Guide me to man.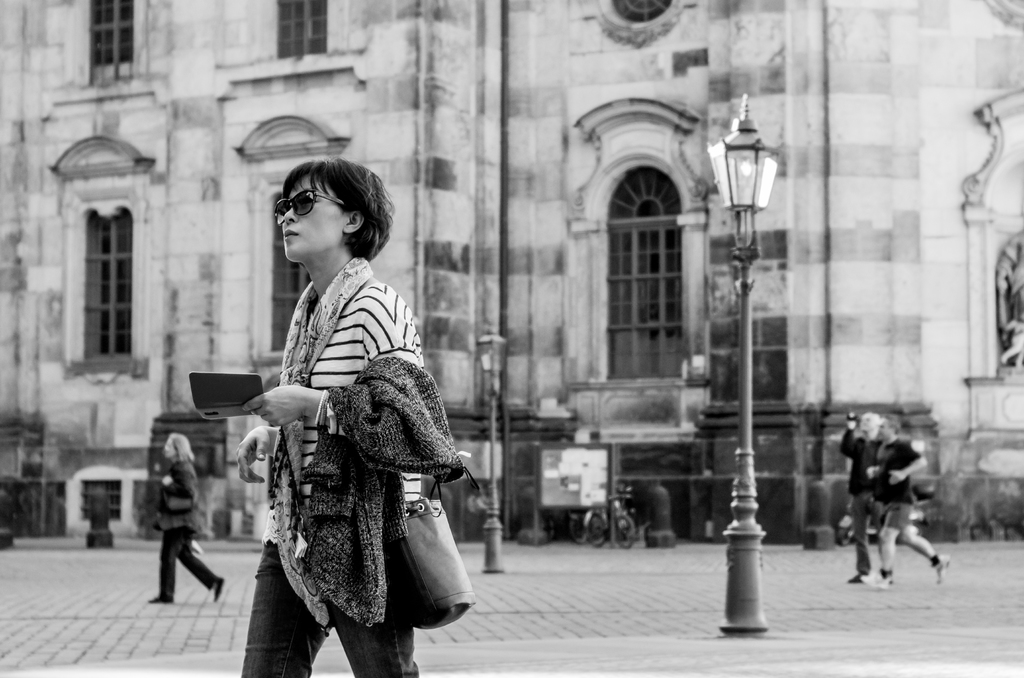
Guidance: {"x1": 861, "y1": 416, "x2": 950, "y2": 583}.
